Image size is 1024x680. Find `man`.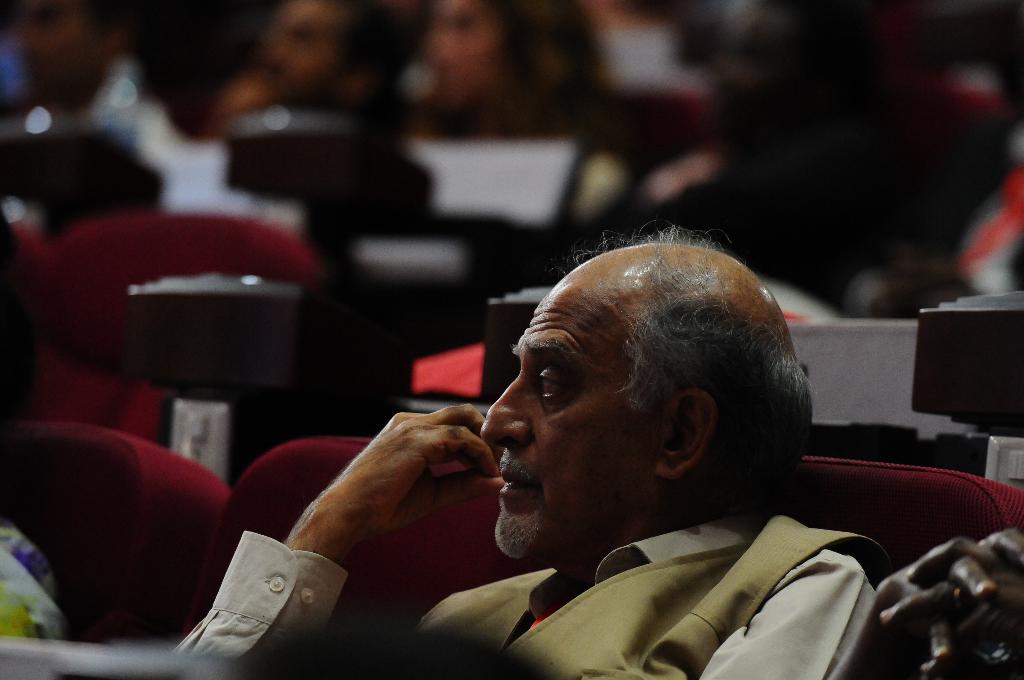
<region>195, 0, 428, 219</region>.
